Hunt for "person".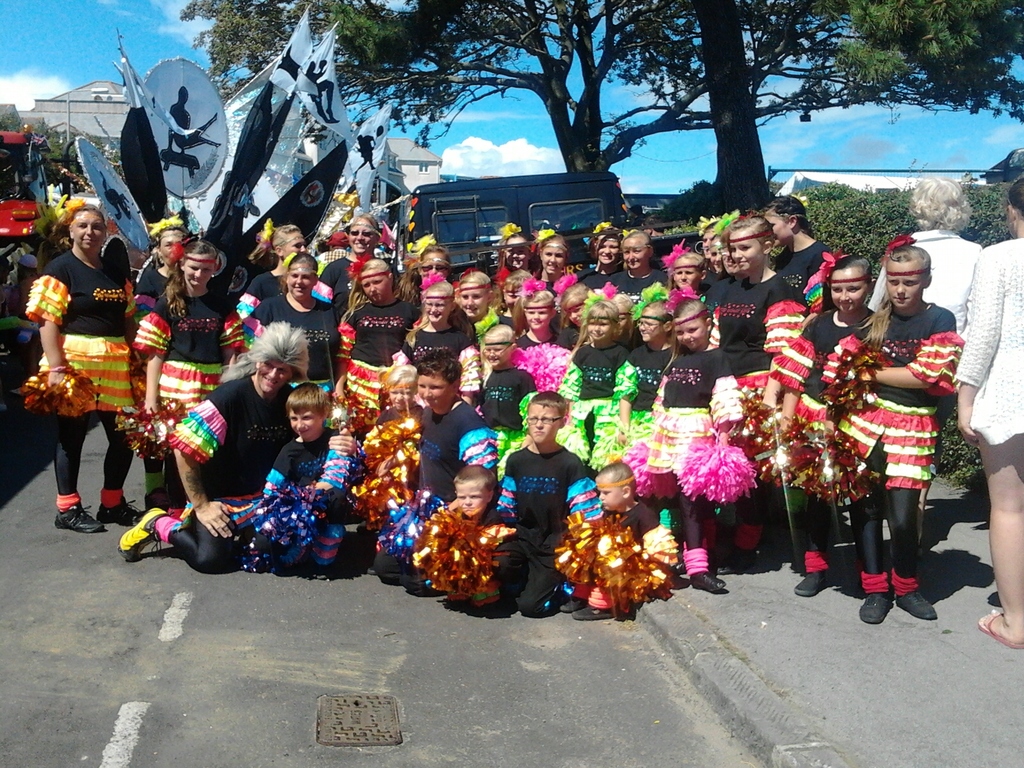
Hunted down at [305,62,341,125].
